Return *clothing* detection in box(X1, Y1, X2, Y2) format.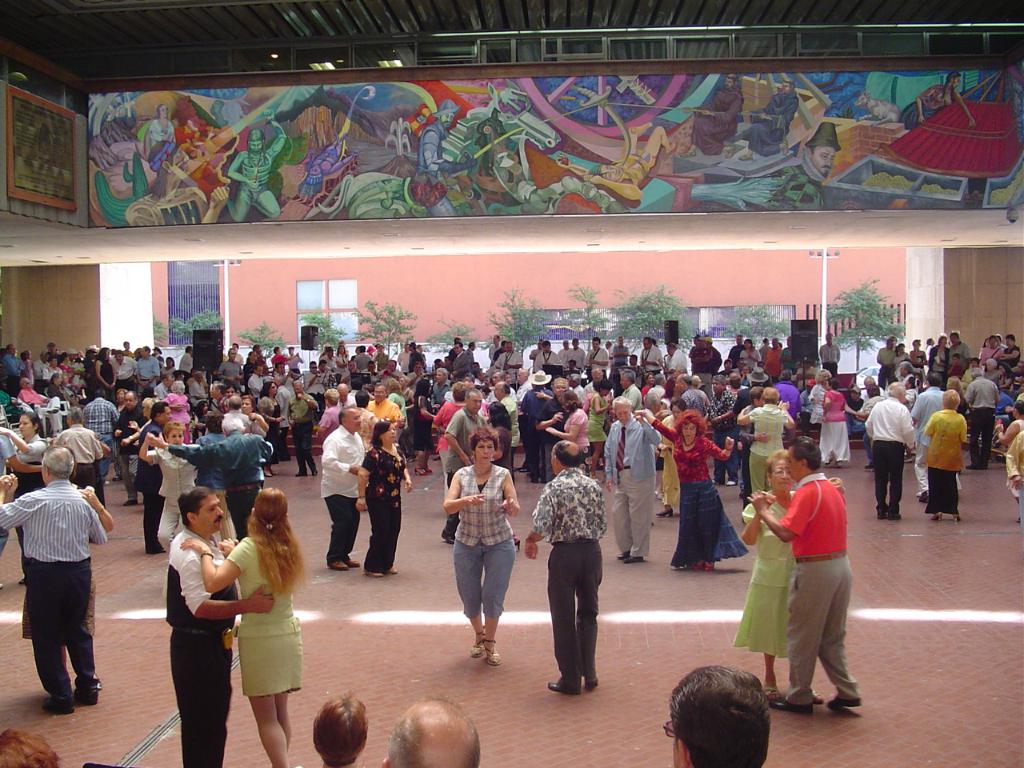
box(17, 434, 45, 534).
